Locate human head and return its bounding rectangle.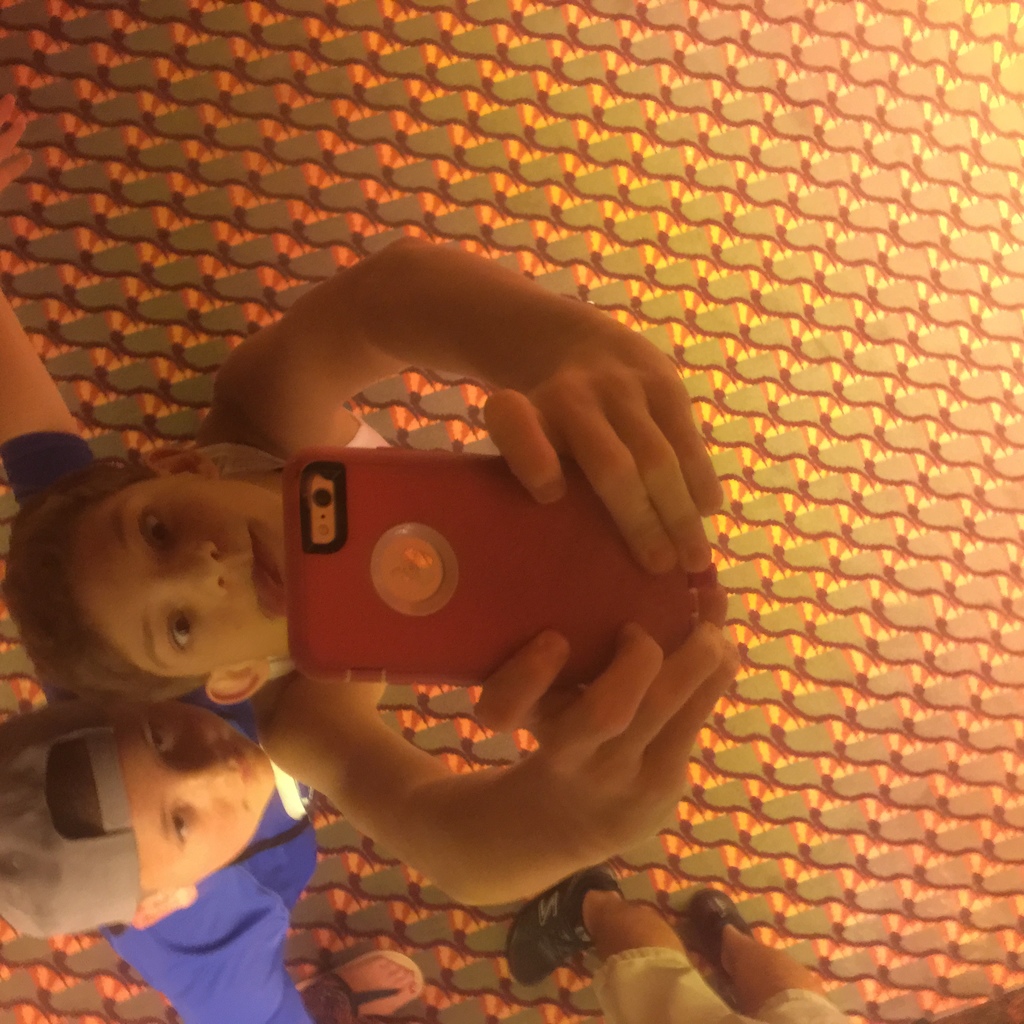
{"x1": 0, "y1": 440, "x2": 290, "y2": 707}.
